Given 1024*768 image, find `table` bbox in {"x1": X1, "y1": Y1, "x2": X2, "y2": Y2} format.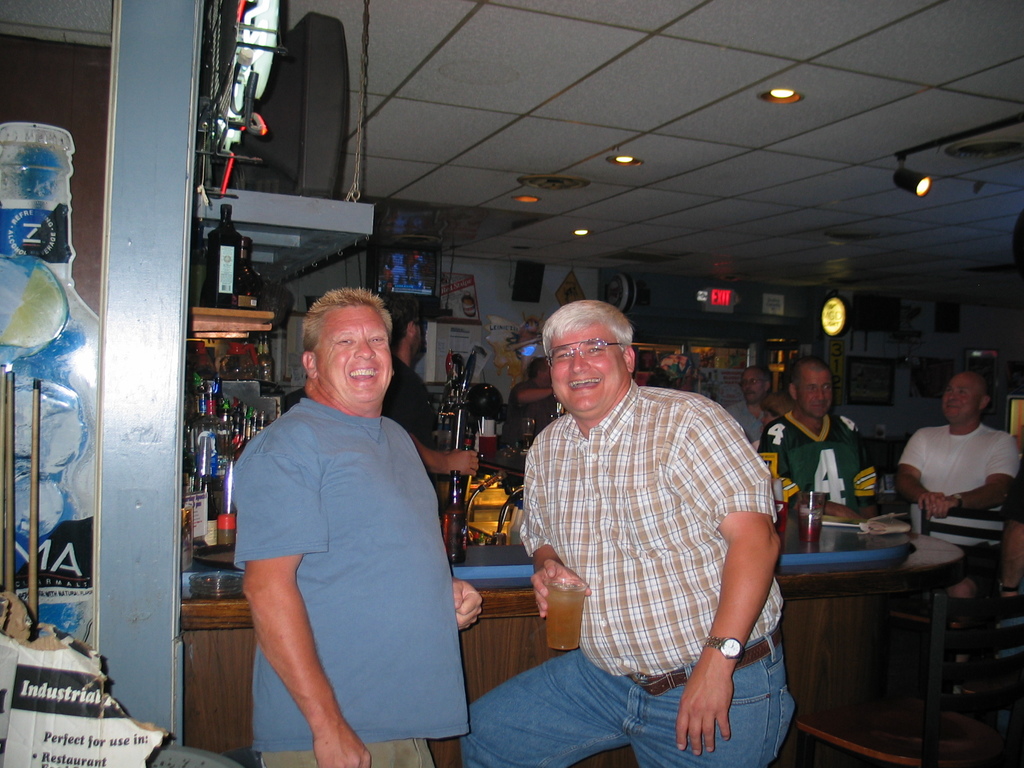
{"x1": 180, "y1": 478, "x2": 921, "y2": 767}.
